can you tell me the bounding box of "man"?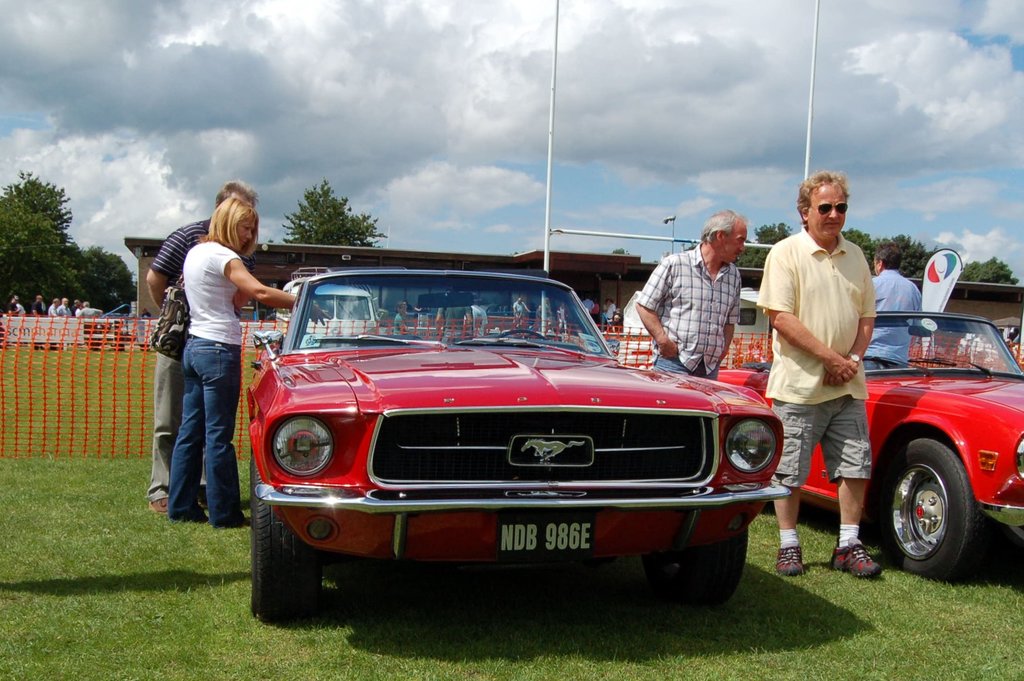
x1=45 y1=297 x2=58 y2=319.
